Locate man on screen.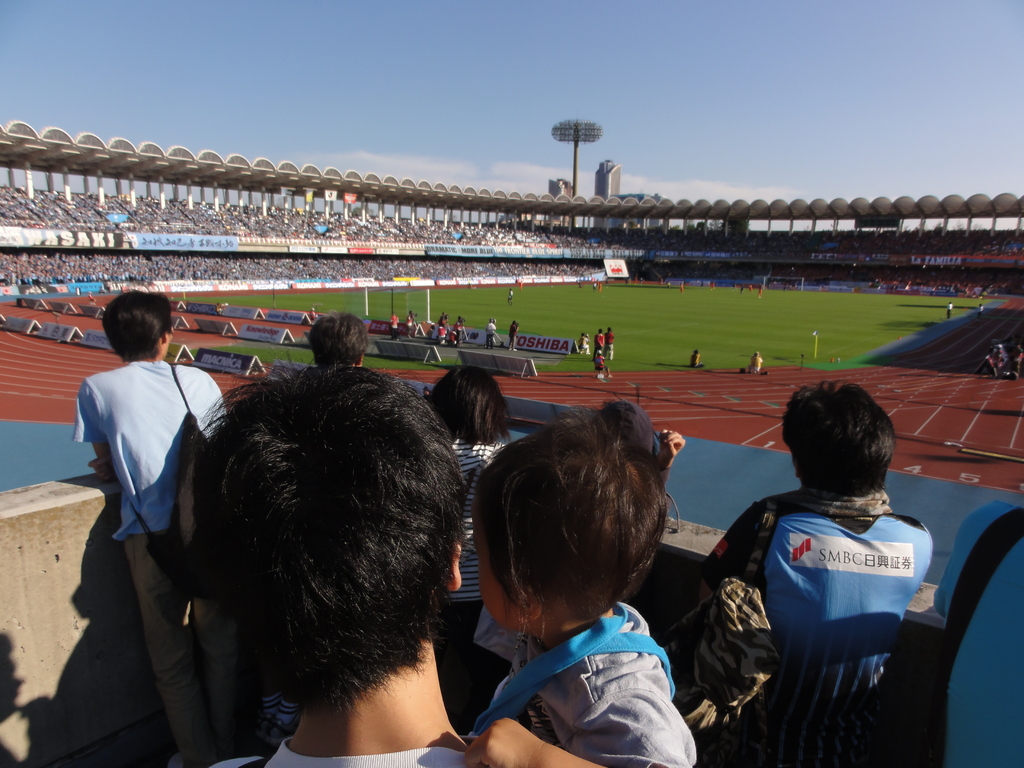
On screen at 944 304 955 323.
